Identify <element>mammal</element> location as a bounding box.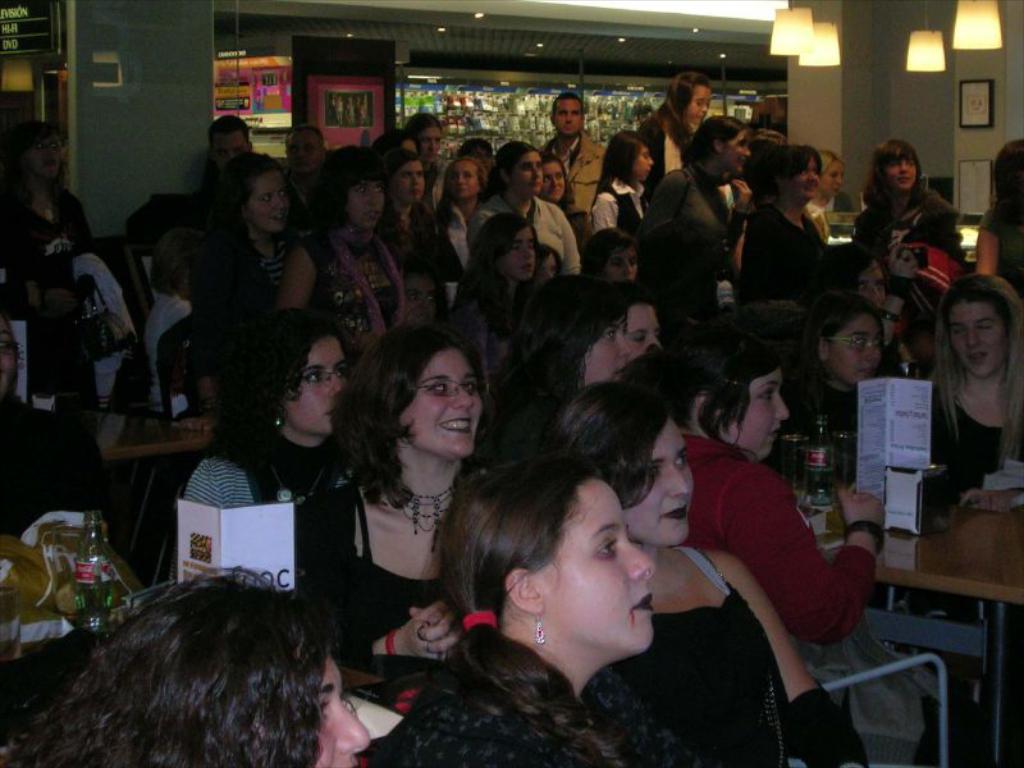
(767, 291, 983, 751).
